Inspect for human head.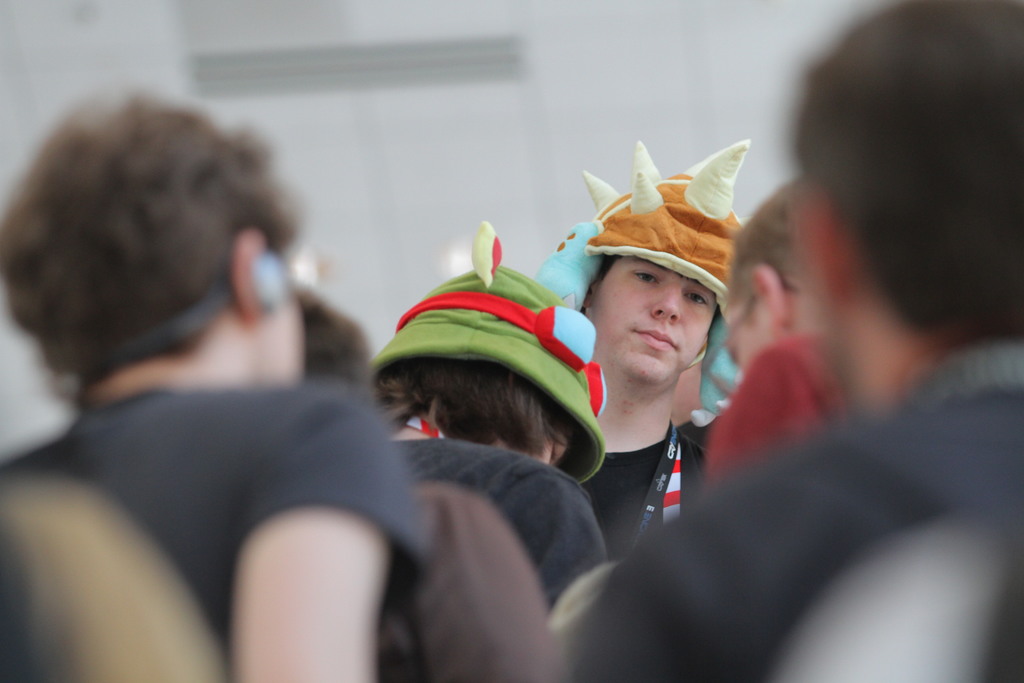
Inspection: [left=301, top=286, right=378, bottom=388].
